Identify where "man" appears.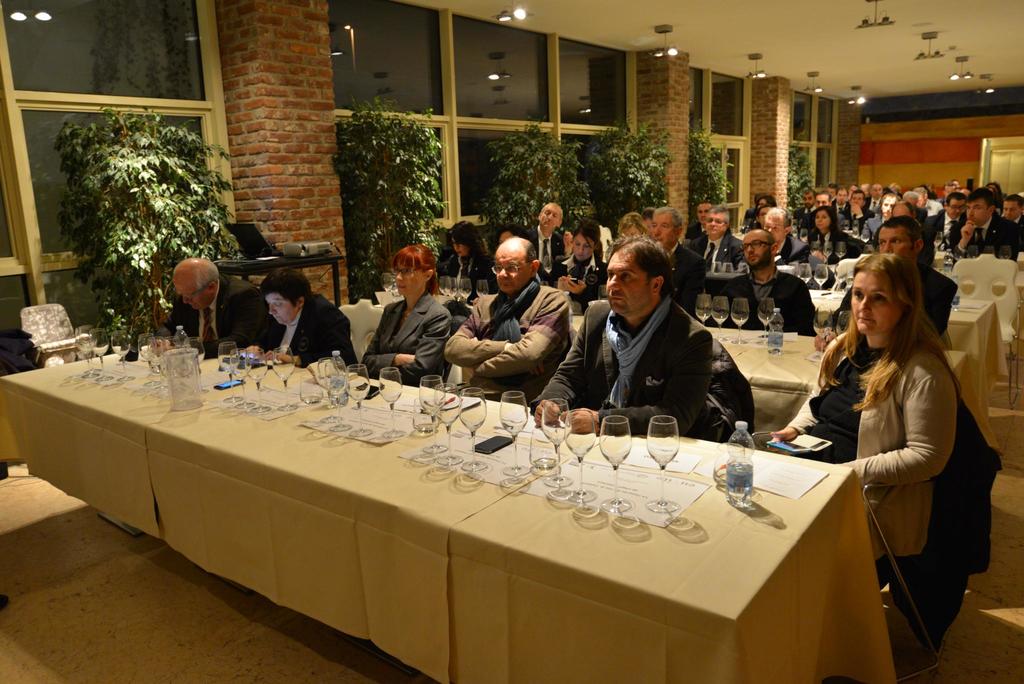
Appears at region(444, 230, 587, 405).
